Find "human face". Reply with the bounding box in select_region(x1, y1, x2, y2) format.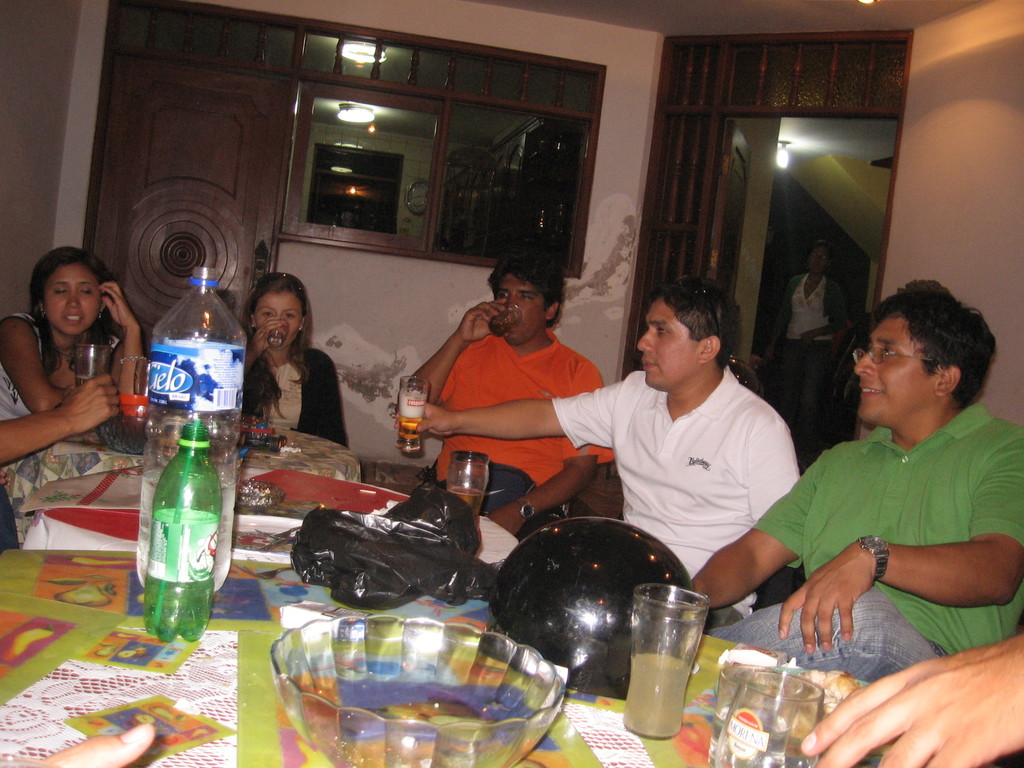
select_region(253, 294, 304, 353).
